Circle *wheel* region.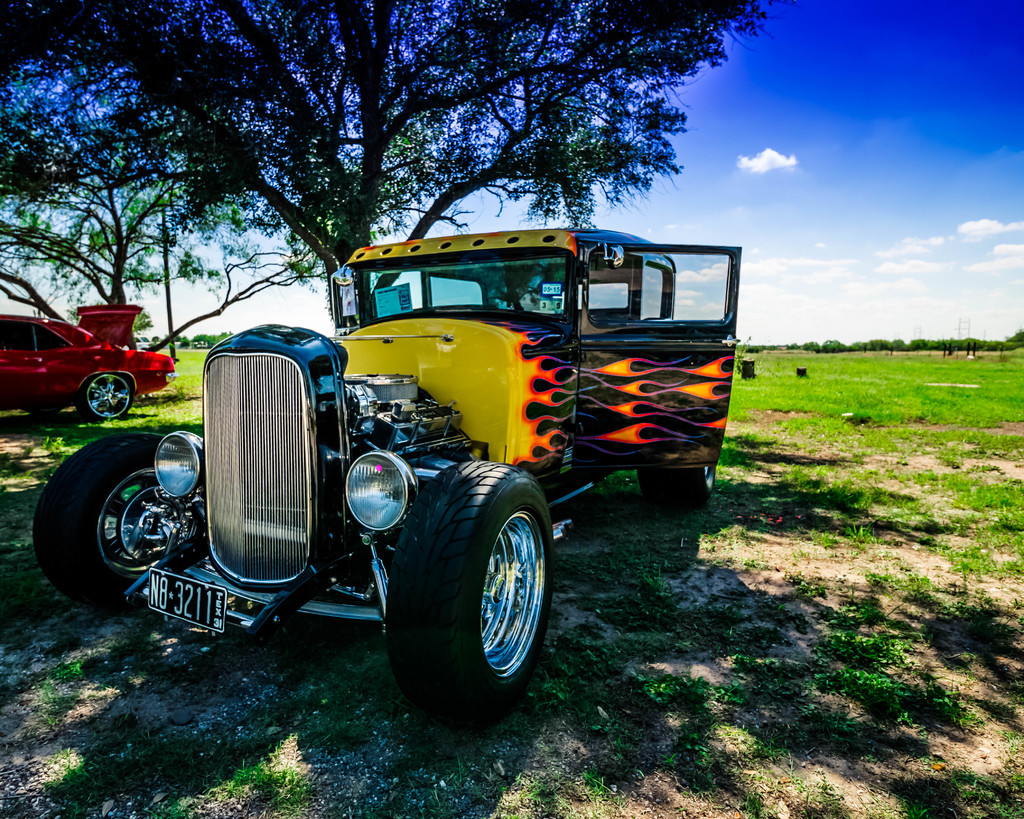
Region: crop(81, 374, 128, 418).
